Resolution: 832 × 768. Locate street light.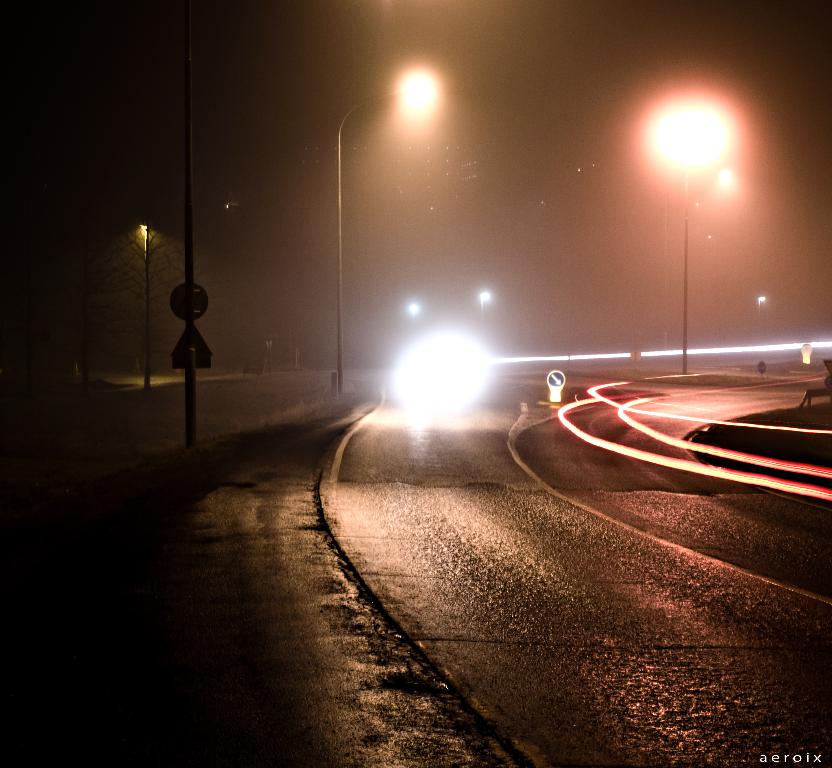
bbox=(340, 74, 440, 397).
